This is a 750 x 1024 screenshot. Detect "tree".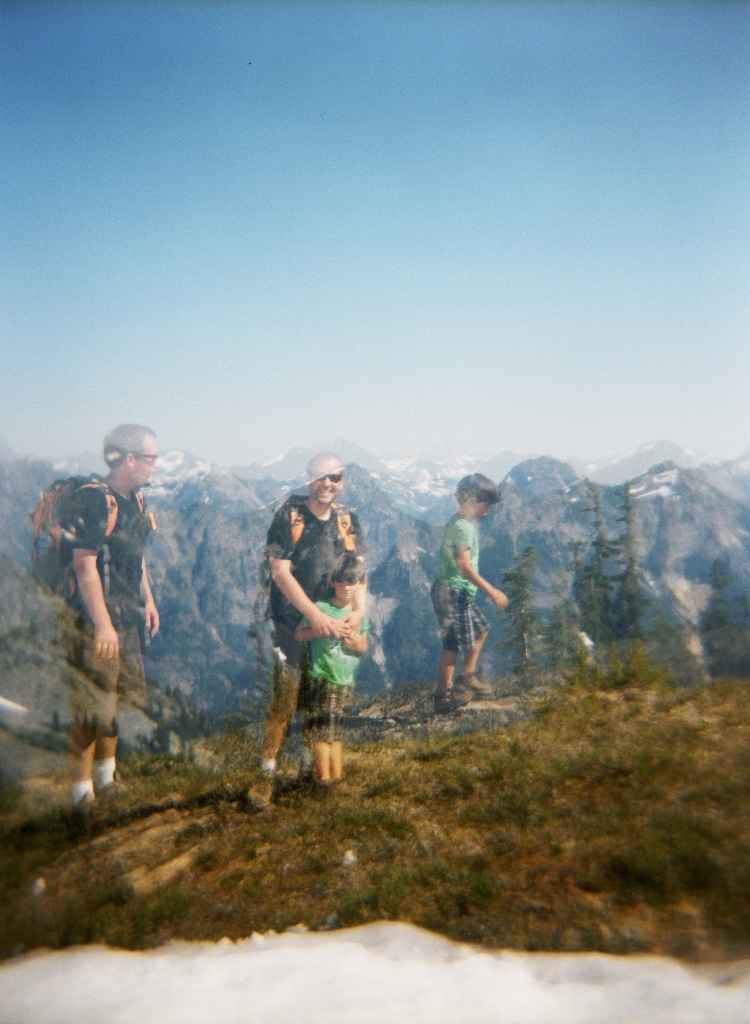
box(692, 555, 749, 691).
